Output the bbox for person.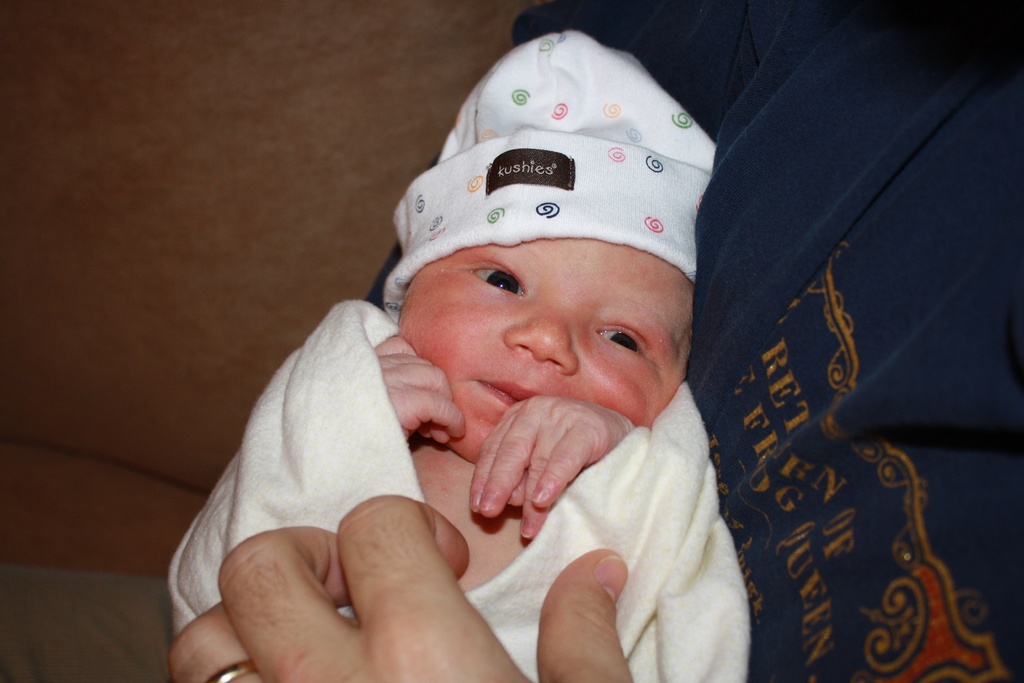
<box>372,33,718,596</box>.
